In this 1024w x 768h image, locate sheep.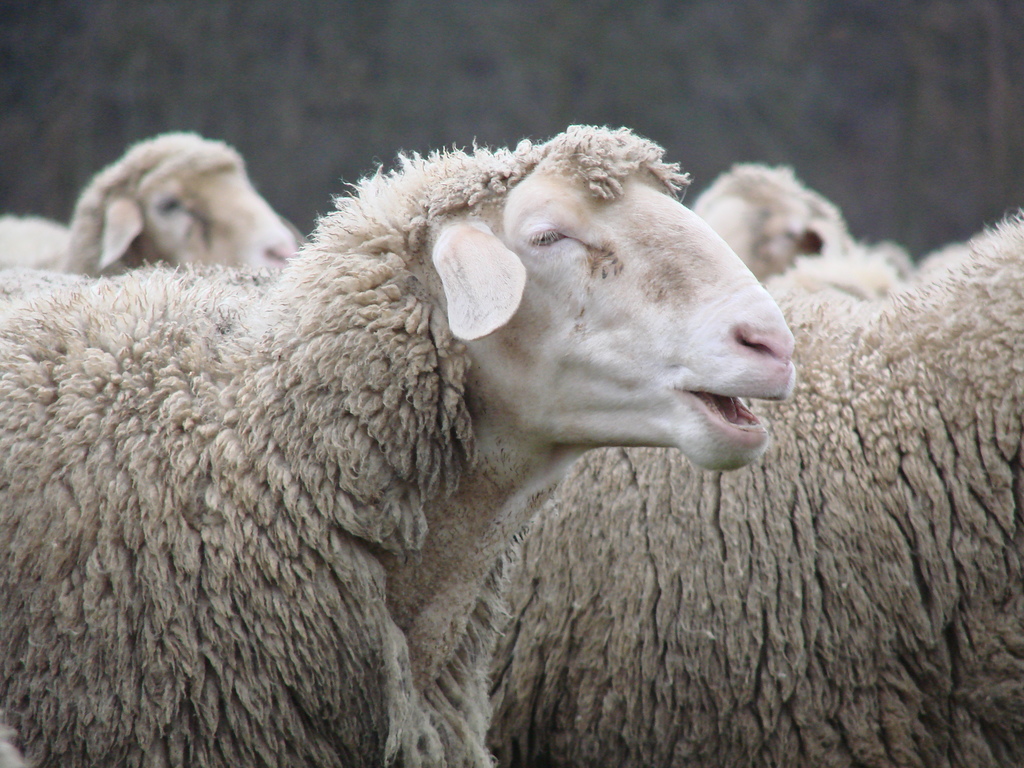
Bounding box: bbox=[686, 164, 907, 300].
